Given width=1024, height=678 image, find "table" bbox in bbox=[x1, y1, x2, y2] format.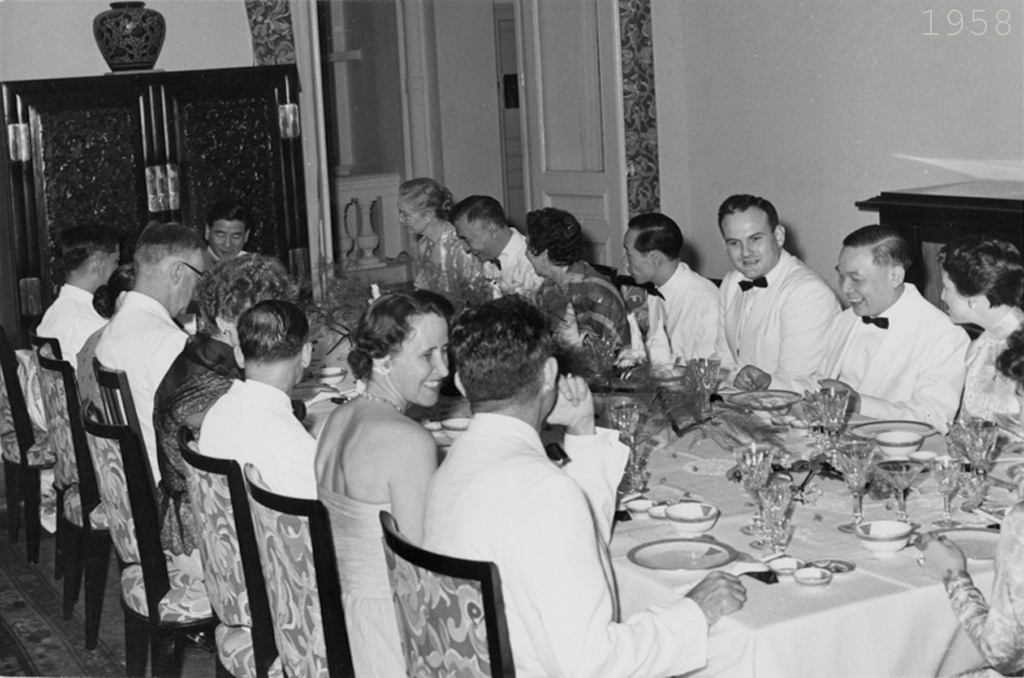
bbox=[184, 347, 945, 661].
